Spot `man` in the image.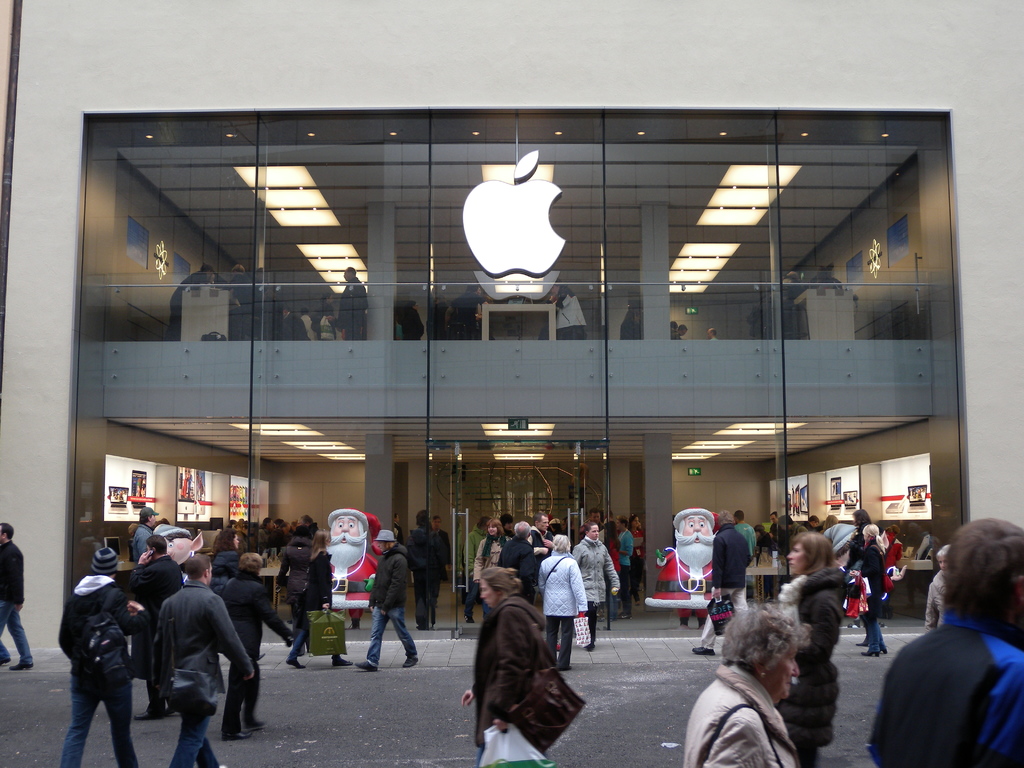
`man` found at rect(801, 516, 821, 531).
